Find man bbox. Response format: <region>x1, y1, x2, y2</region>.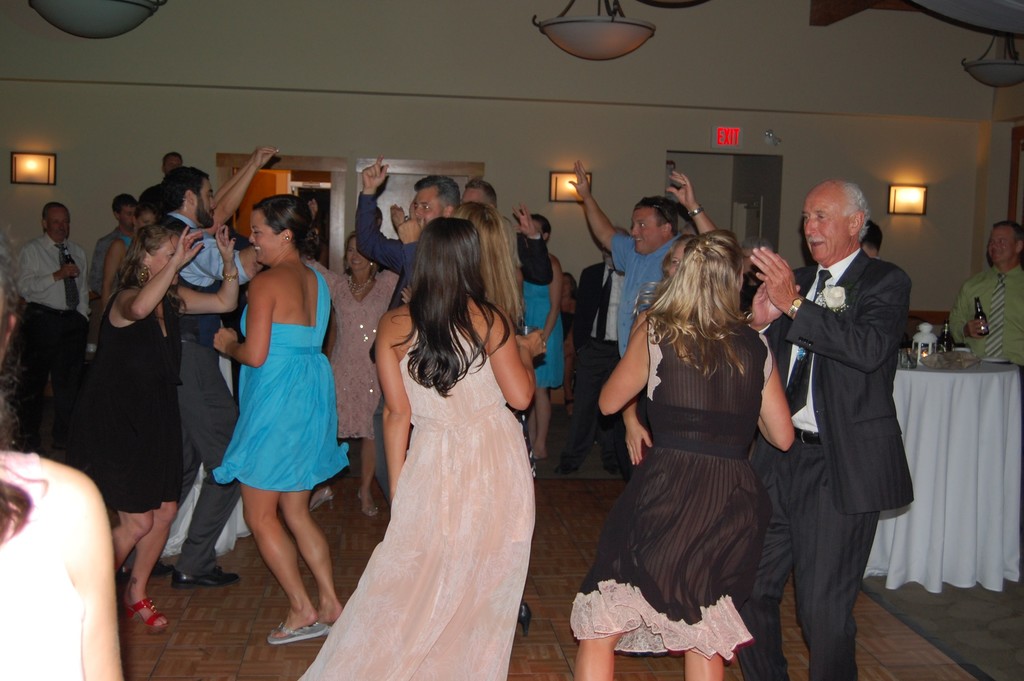
<region>15, 208, 99, 459</region>.
